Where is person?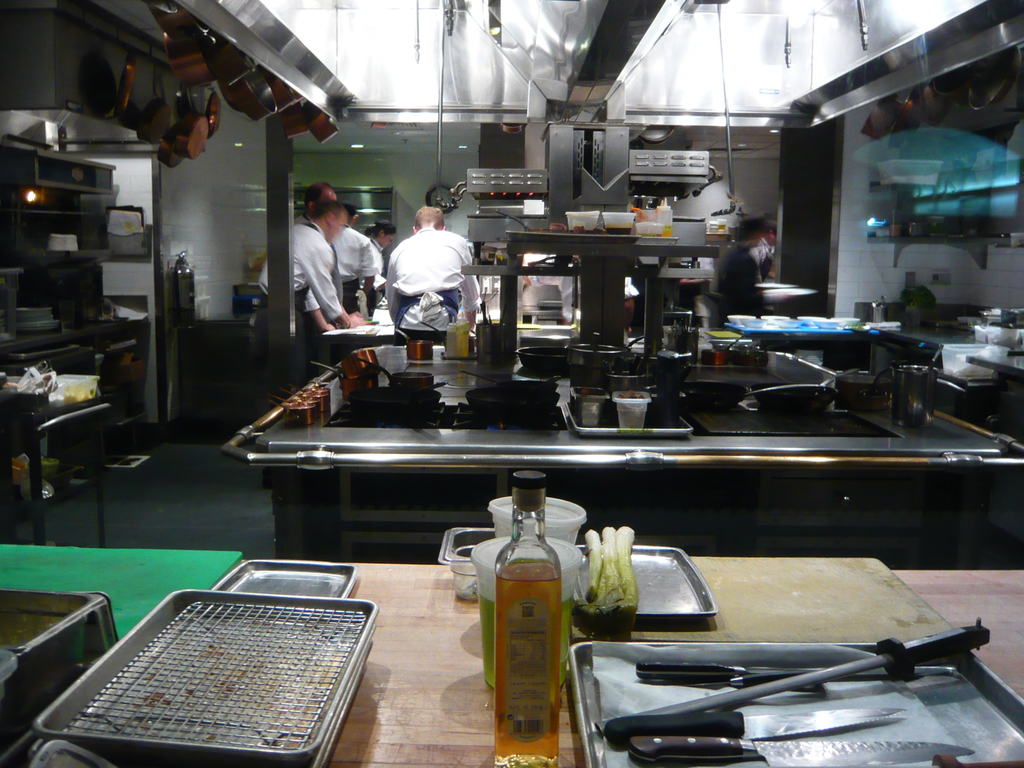
256 204 371 486.
